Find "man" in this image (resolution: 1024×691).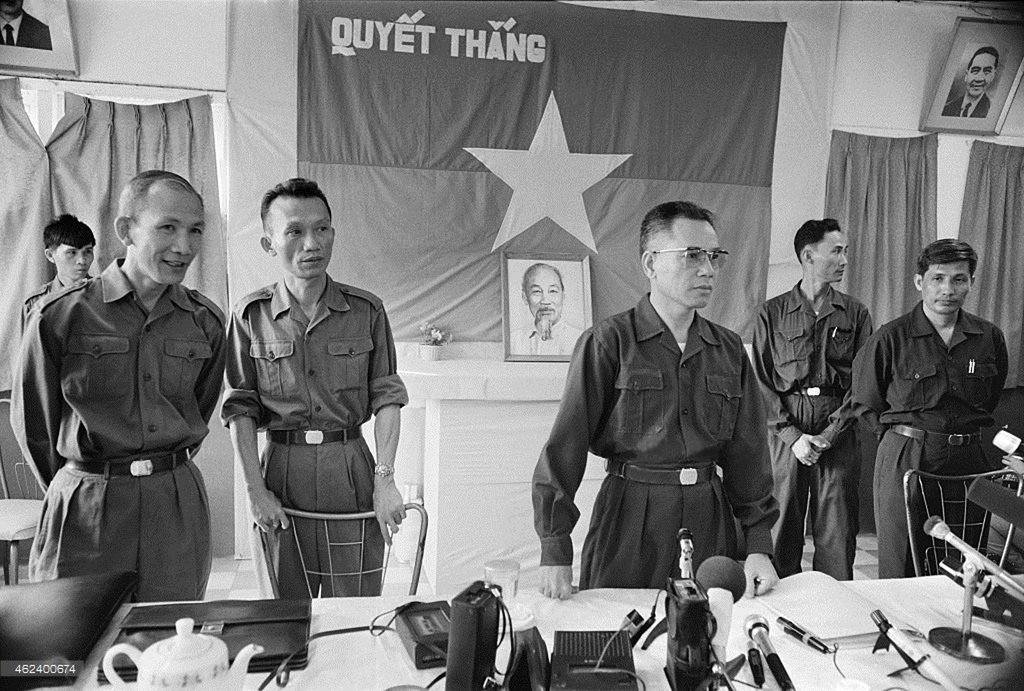
detection(939, 45, 1002, 118).
